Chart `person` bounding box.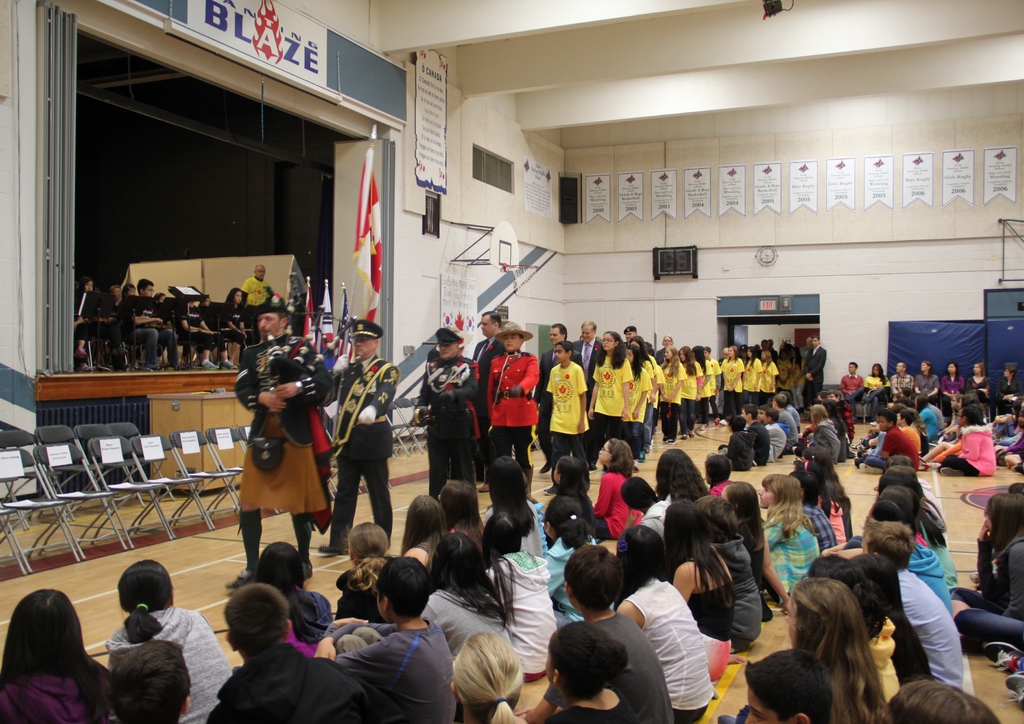
Charted: [121,282,142,369].
